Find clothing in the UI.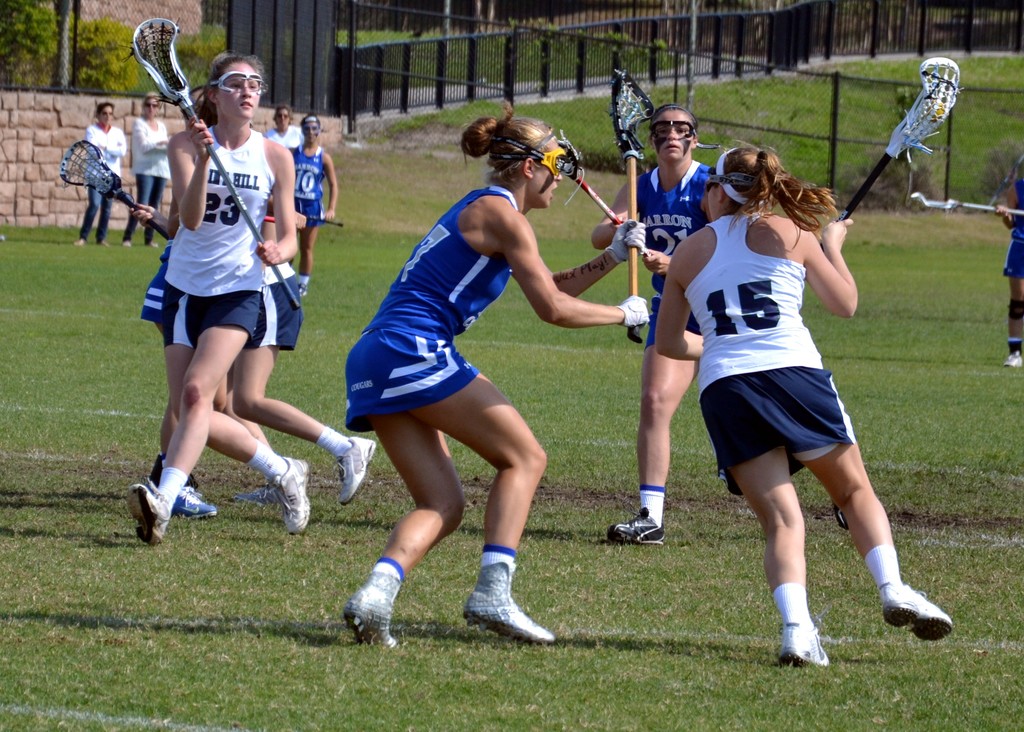
UI element at bbox(339, 172, 540, 437).
